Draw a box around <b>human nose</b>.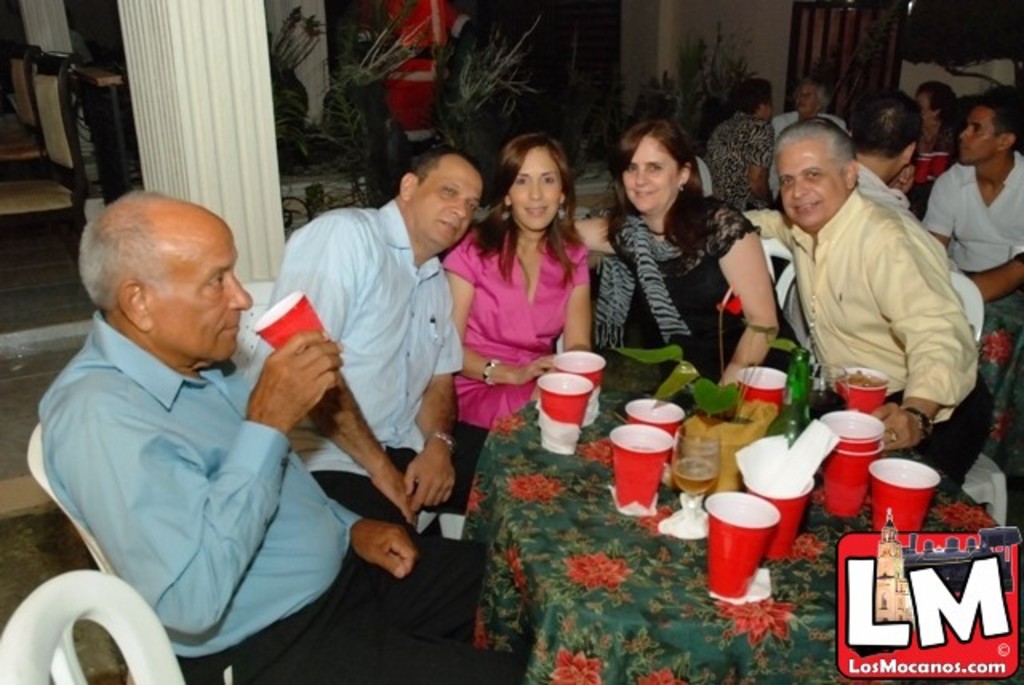
detection(227, 270, 254, 309).
